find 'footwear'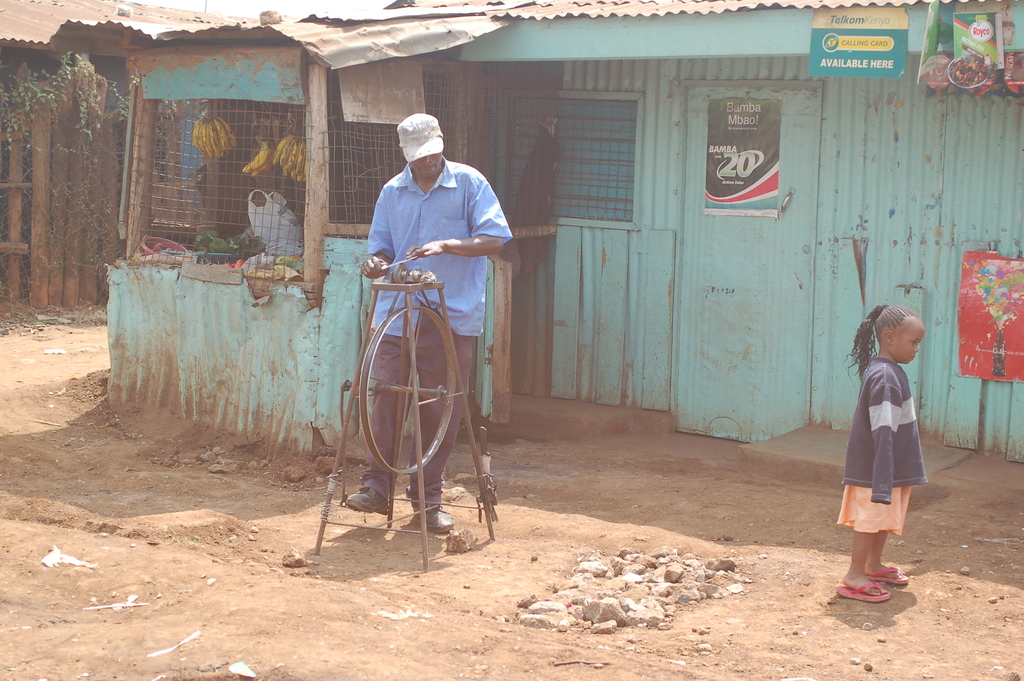
bbox=[420, 500, 454, 530]
